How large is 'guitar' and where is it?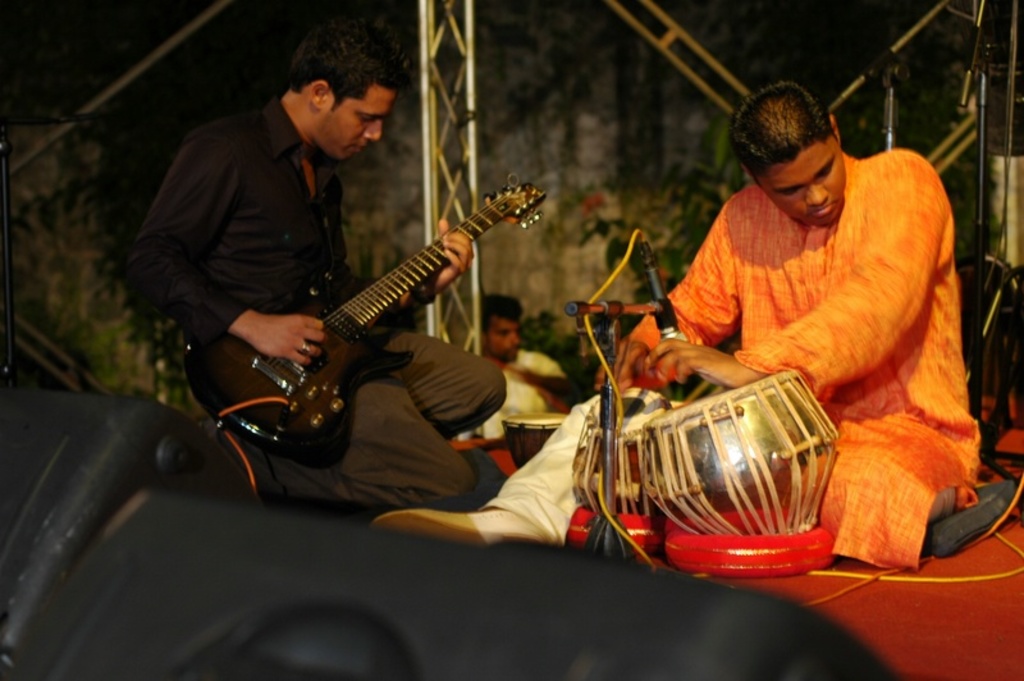
Bounding box: <region>173, 179, 547, 465</region>.
